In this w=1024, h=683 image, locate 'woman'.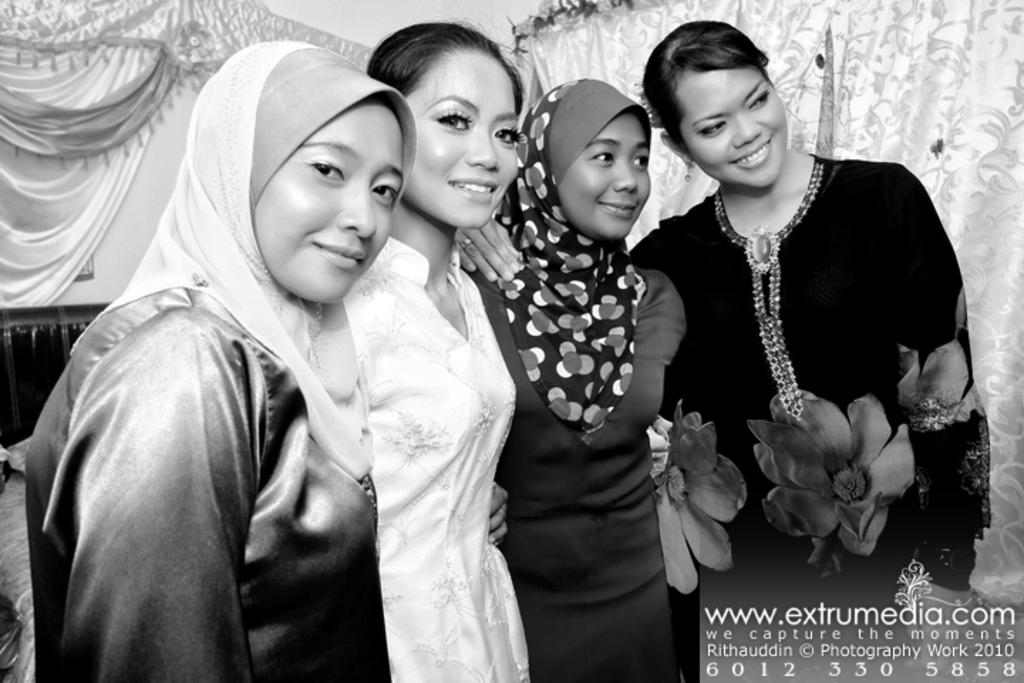
Bounding box: {"x1": 468, "y1": 74, "x2": 694, "y2": 682}.
